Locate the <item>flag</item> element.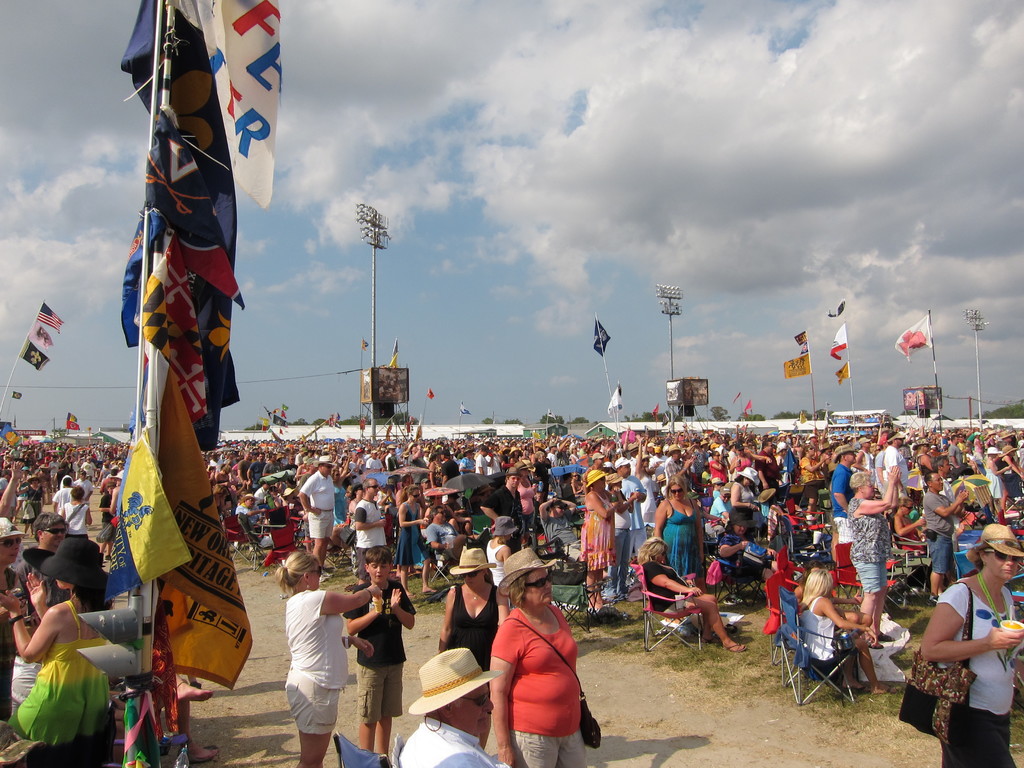
Element bbox: (left=326, top=412, right=342, bottom=431).
